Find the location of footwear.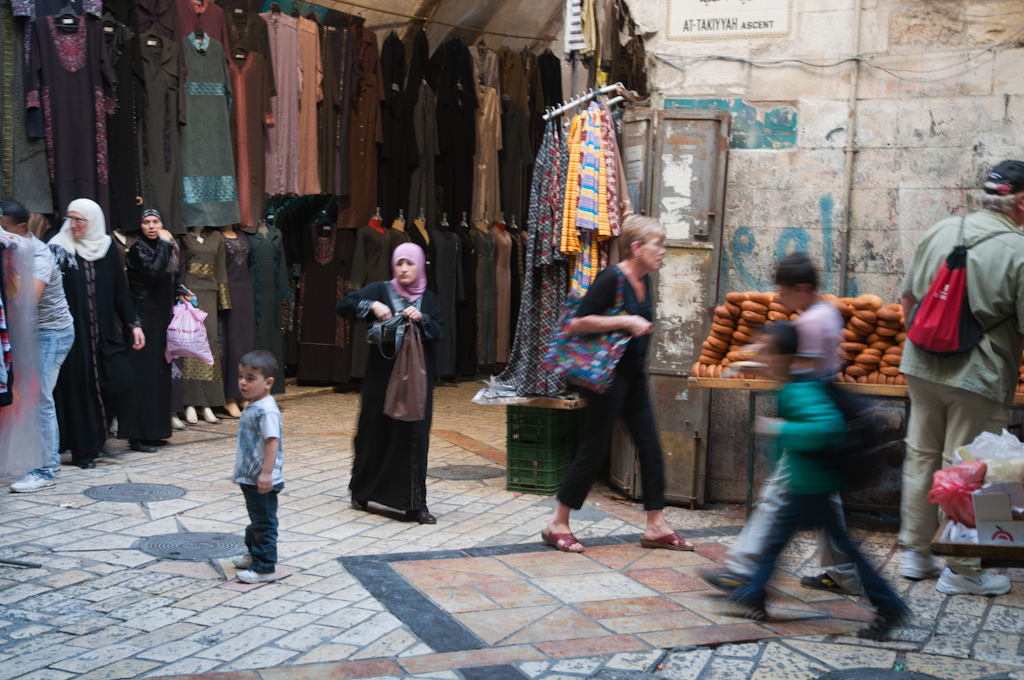
Location: x1=897 y1=550 x2=942 y2=585.
